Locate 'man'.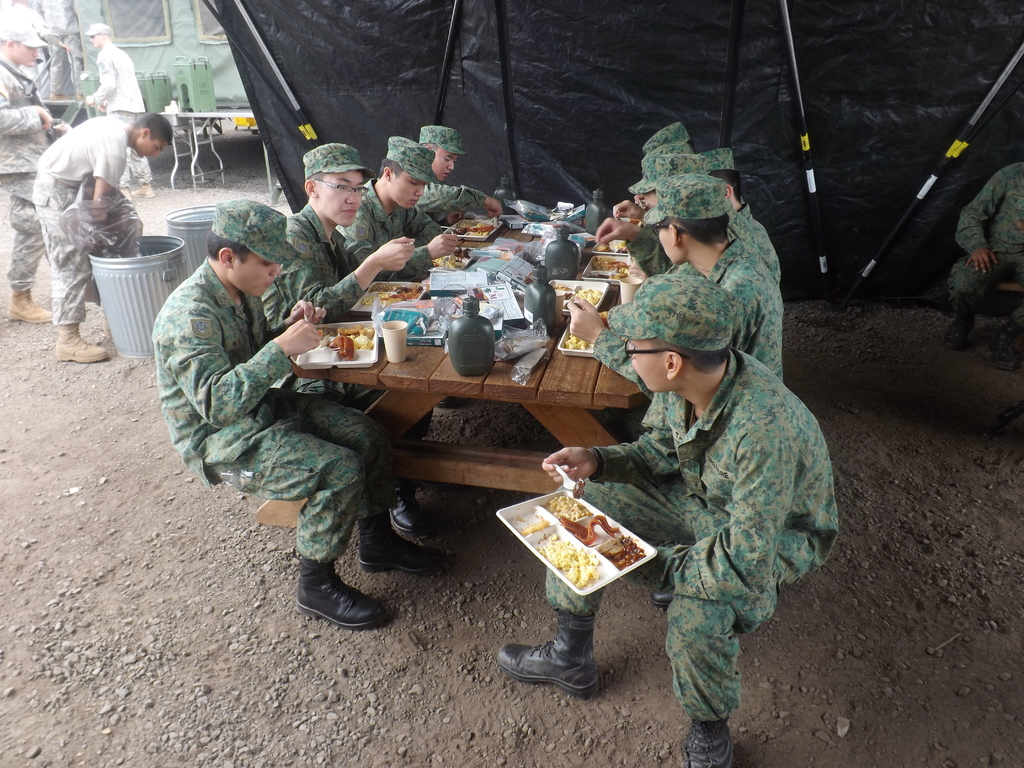
Bounding box: left=419, top=125, right=506, bottom=223.
